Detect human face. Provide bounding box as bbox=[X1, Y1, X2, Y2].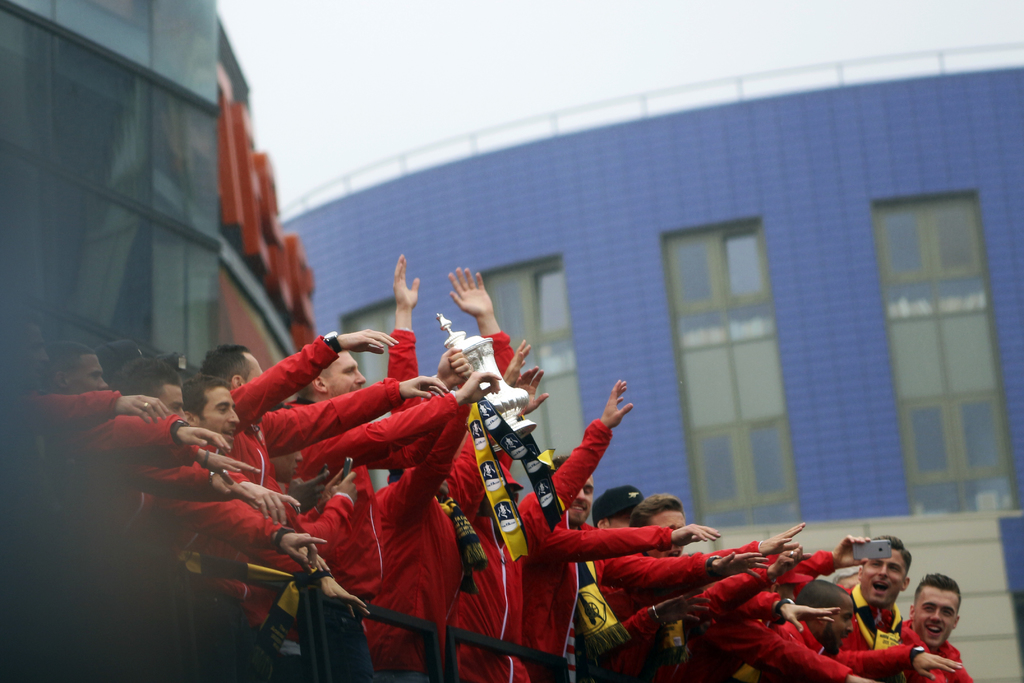
bbox=[862, 547, 905, 607].
